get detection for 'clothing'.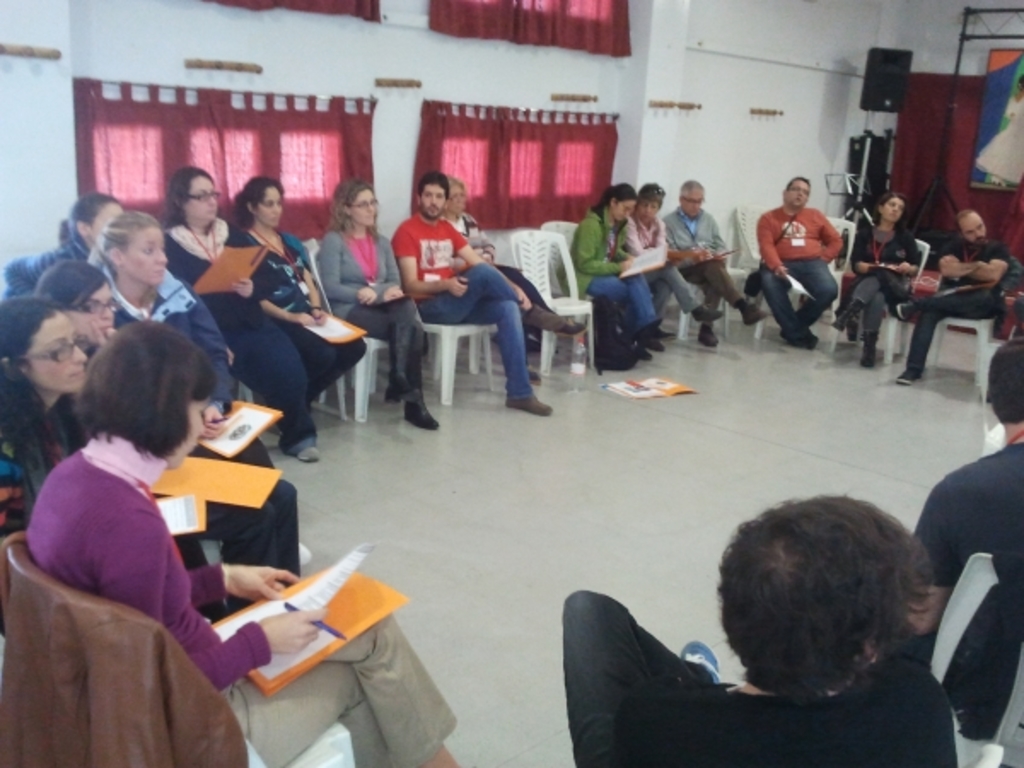
Detection: (0, 365, 85, 561).
